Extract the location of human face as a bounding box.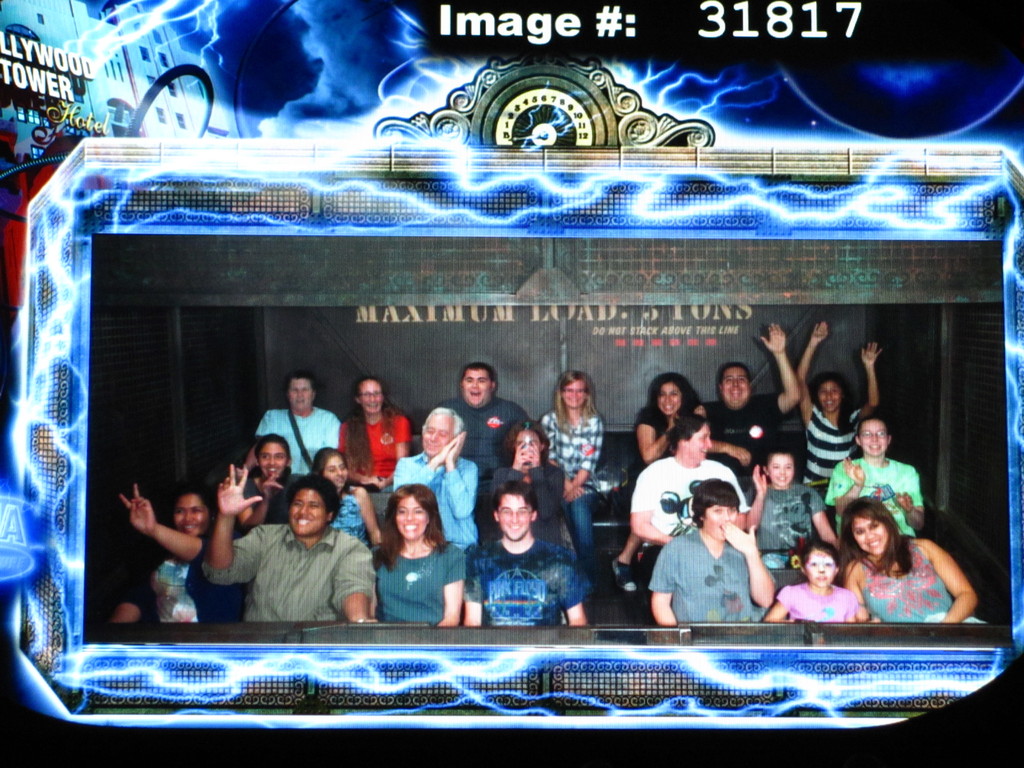
<region>323, 452, 350, 492</region>.
